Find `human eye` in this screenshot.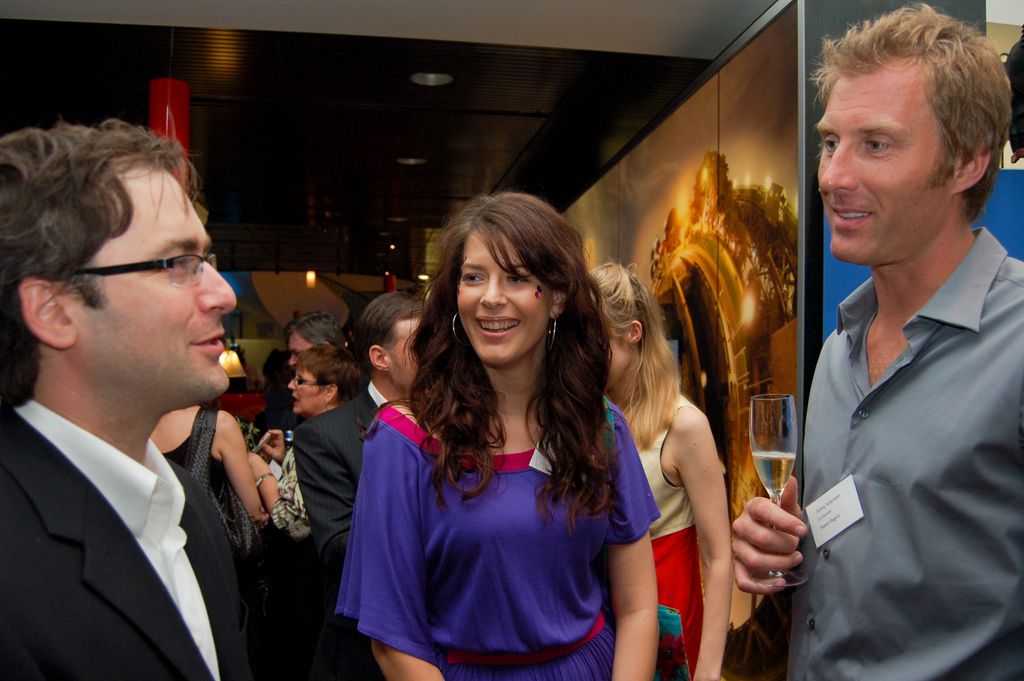
The bounding box for `human eye` is 867,135,895,153.
